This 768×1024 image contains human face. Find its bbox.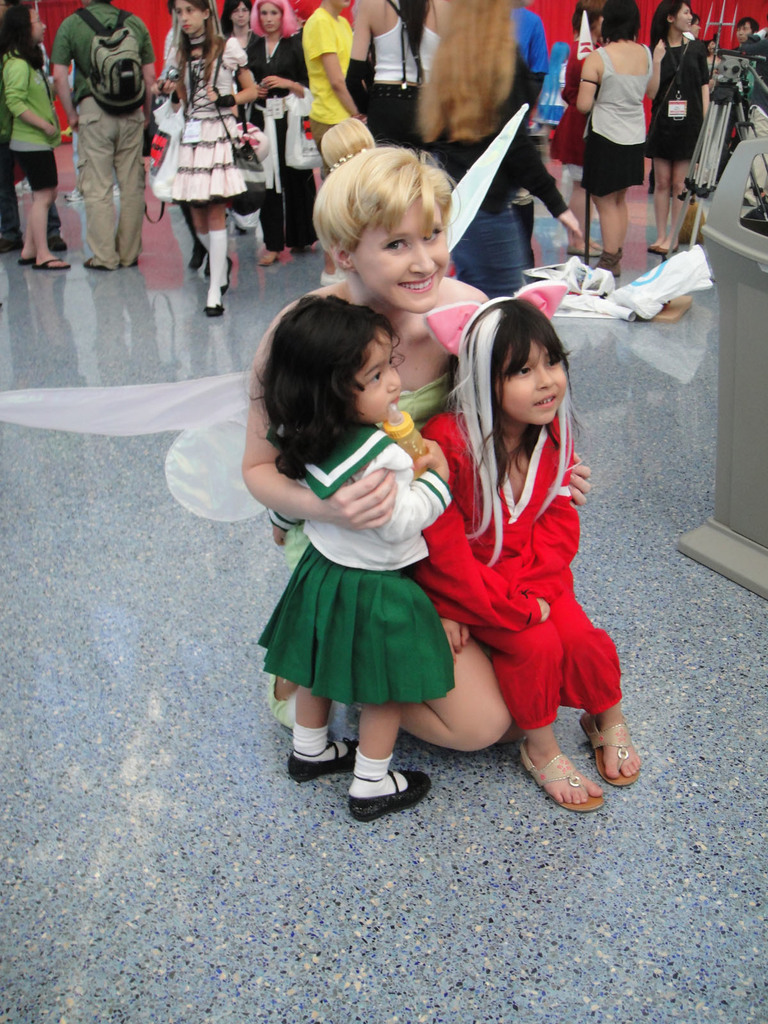
670,1,696,35.
